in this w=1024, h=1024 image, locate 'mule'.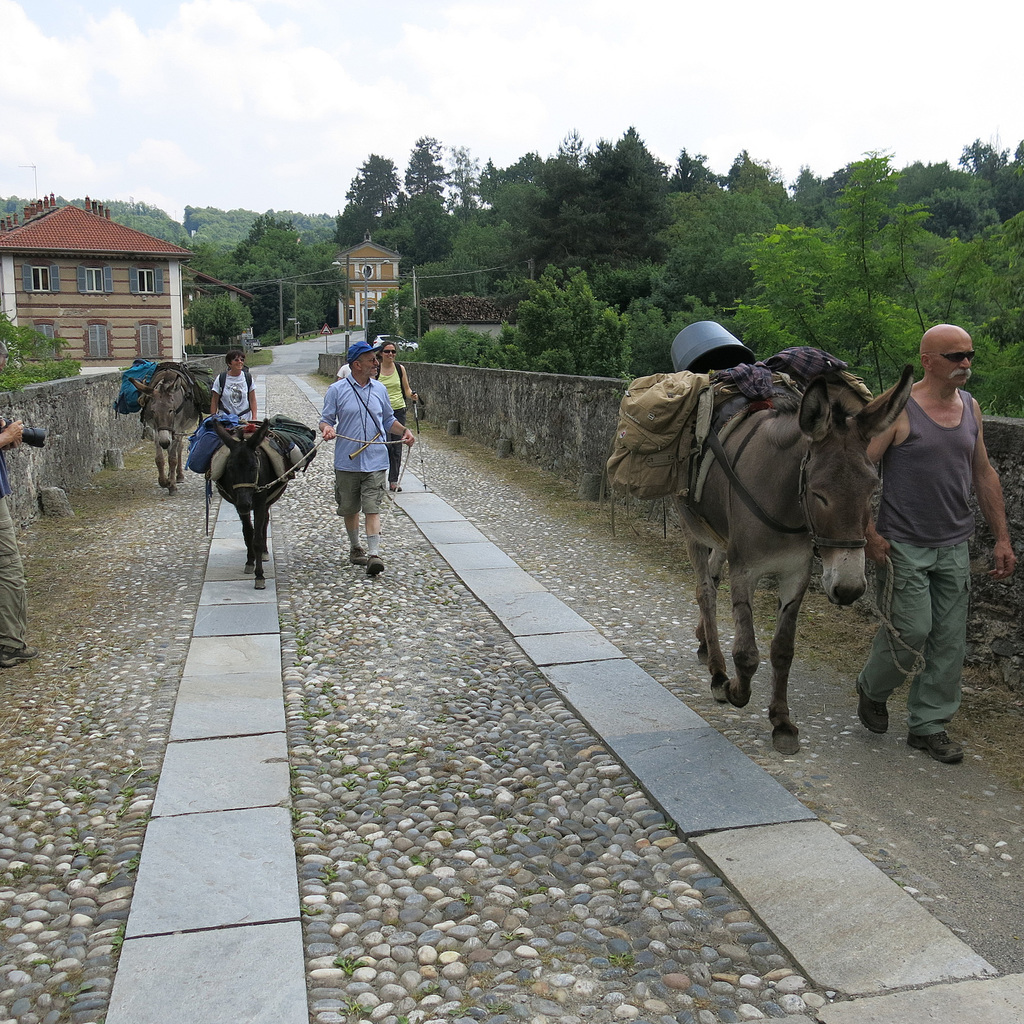
Bounding box: [left=621, top=333, right=904, bottom=742].
